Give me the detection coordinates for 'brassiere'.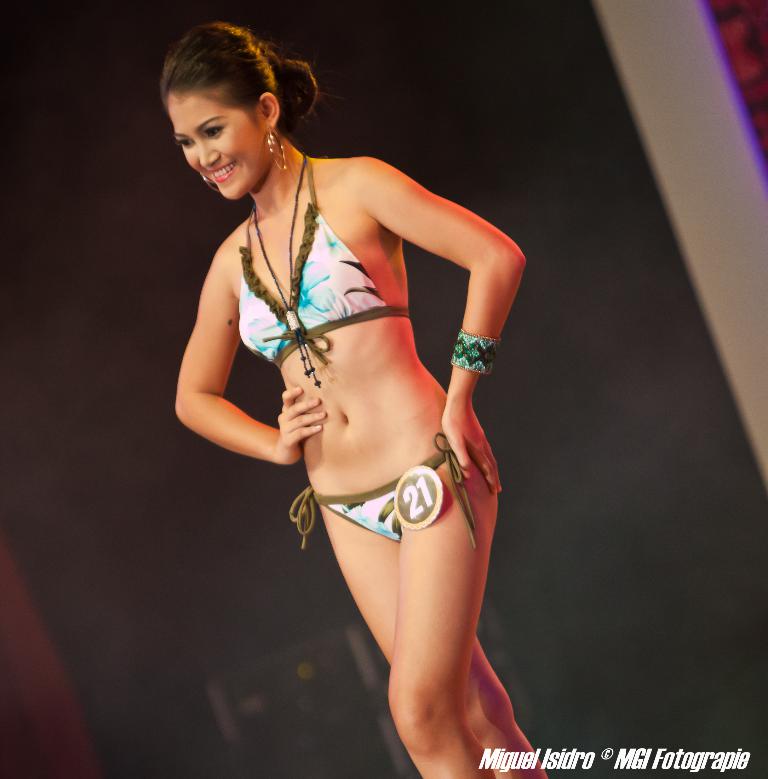
[234,158,413,395].
